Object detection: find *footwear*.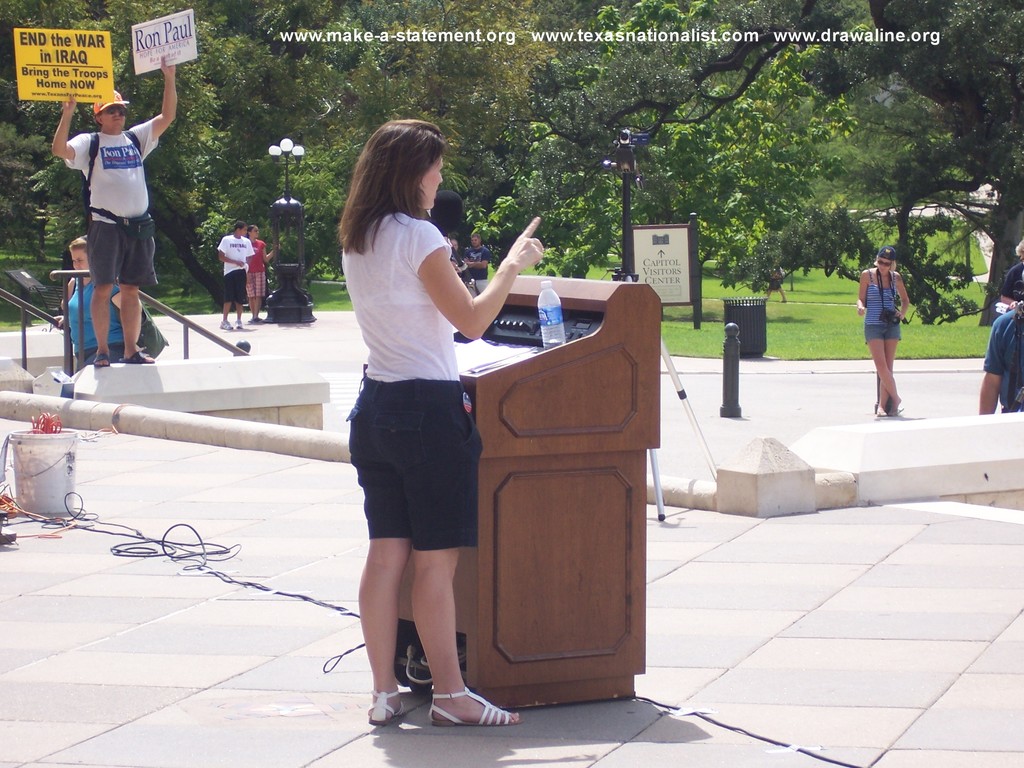
bbox=(219, 319, 231, 330).
